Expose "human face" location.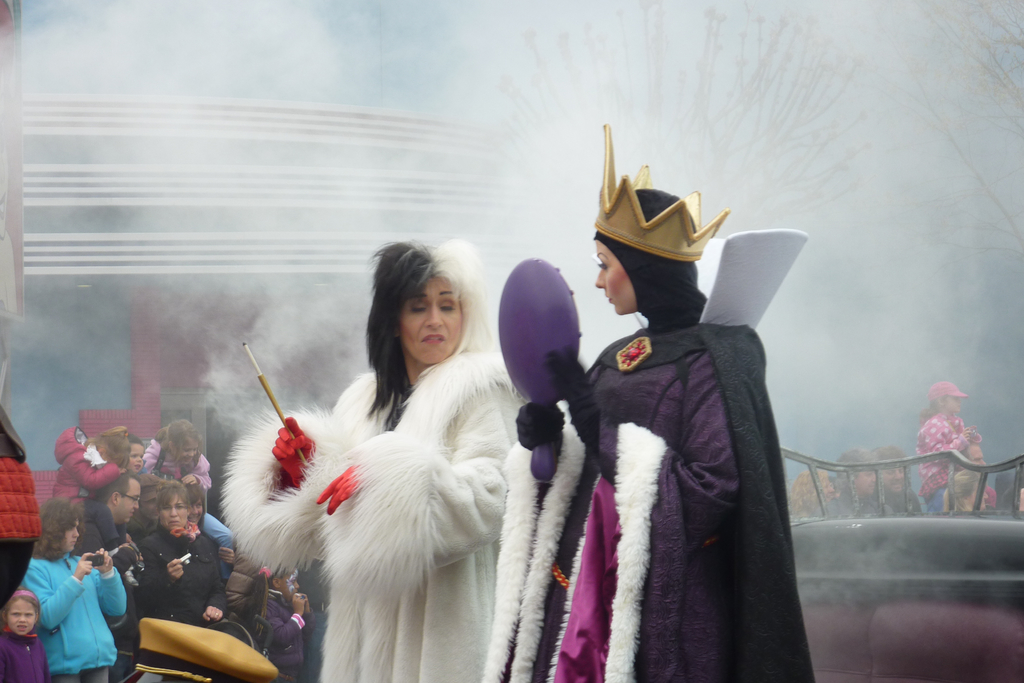
Exposed at rect(164, 495, 191, 527).
